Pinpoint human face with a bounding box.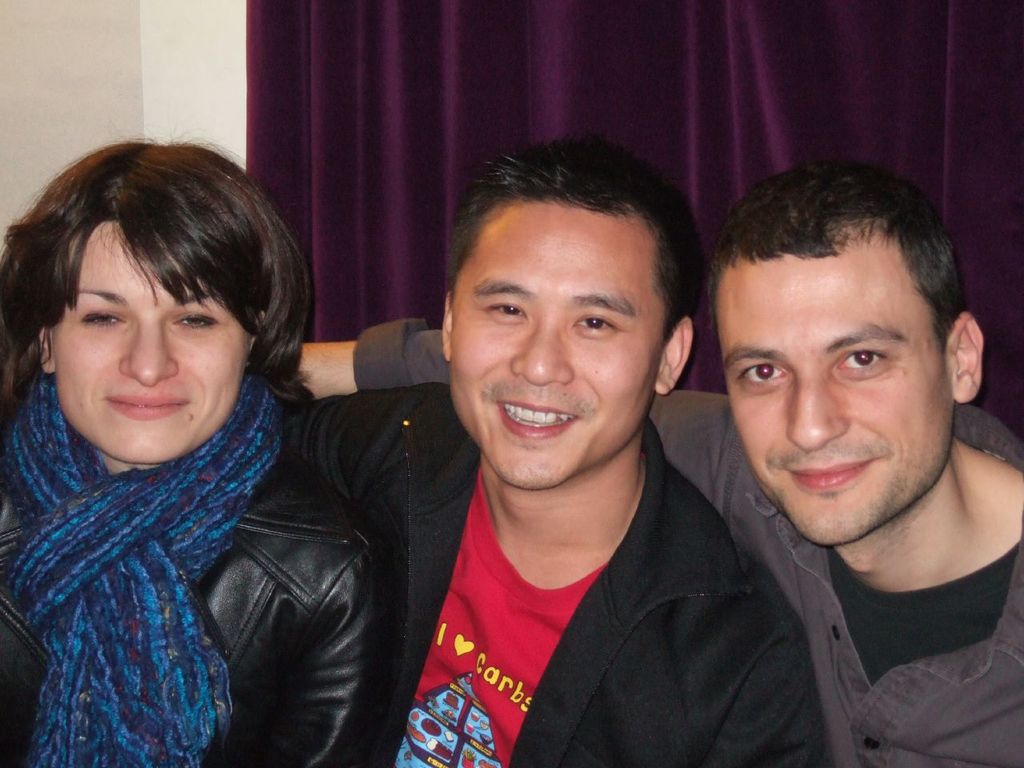
BBox(451, 206, 666, 494).
